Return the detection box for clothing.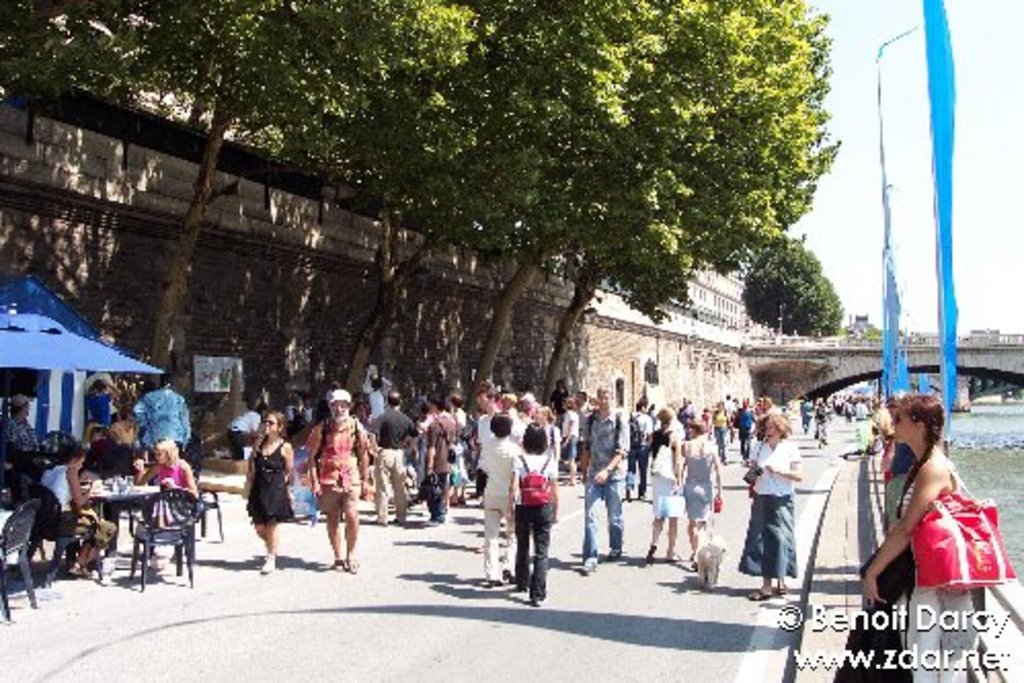
304, 396, 367, 550.
